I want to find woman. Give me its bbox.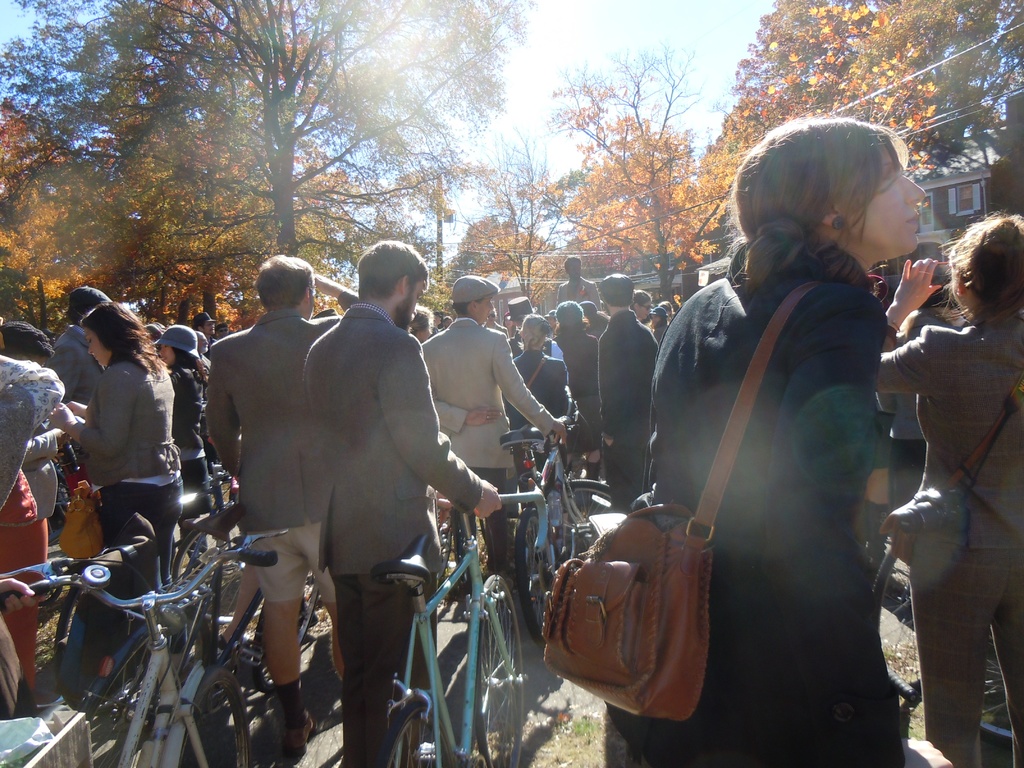
bbox=[608, 113, 928, 766].
